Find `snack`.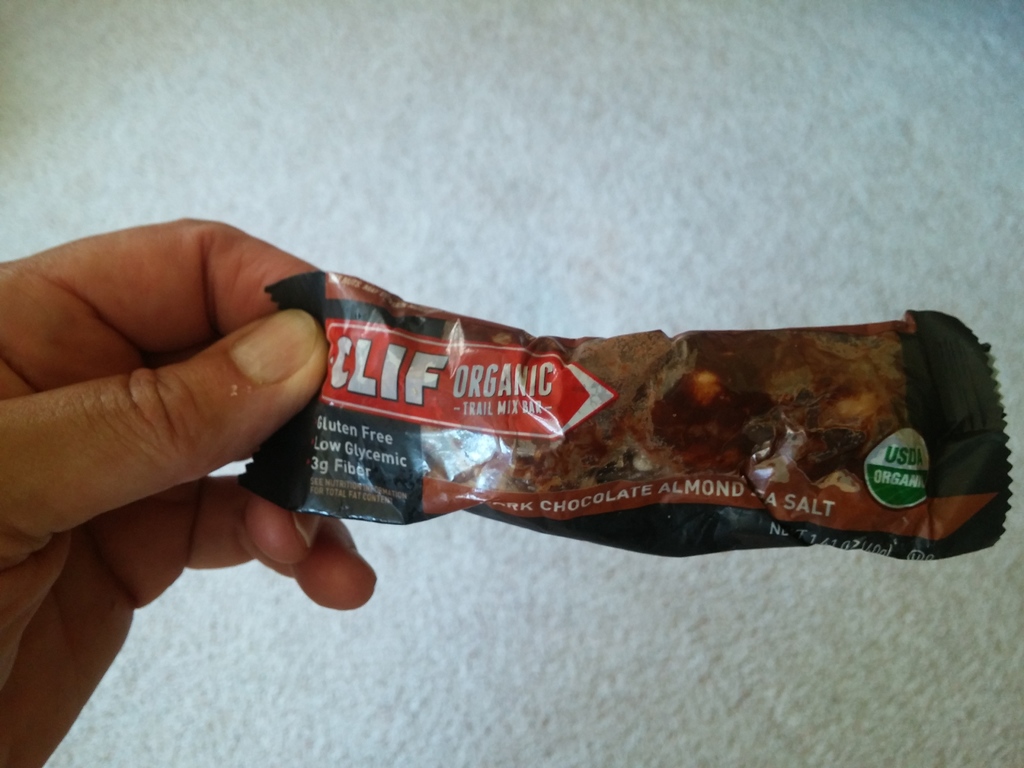
l=243, t=249, r=1016, b=582.
